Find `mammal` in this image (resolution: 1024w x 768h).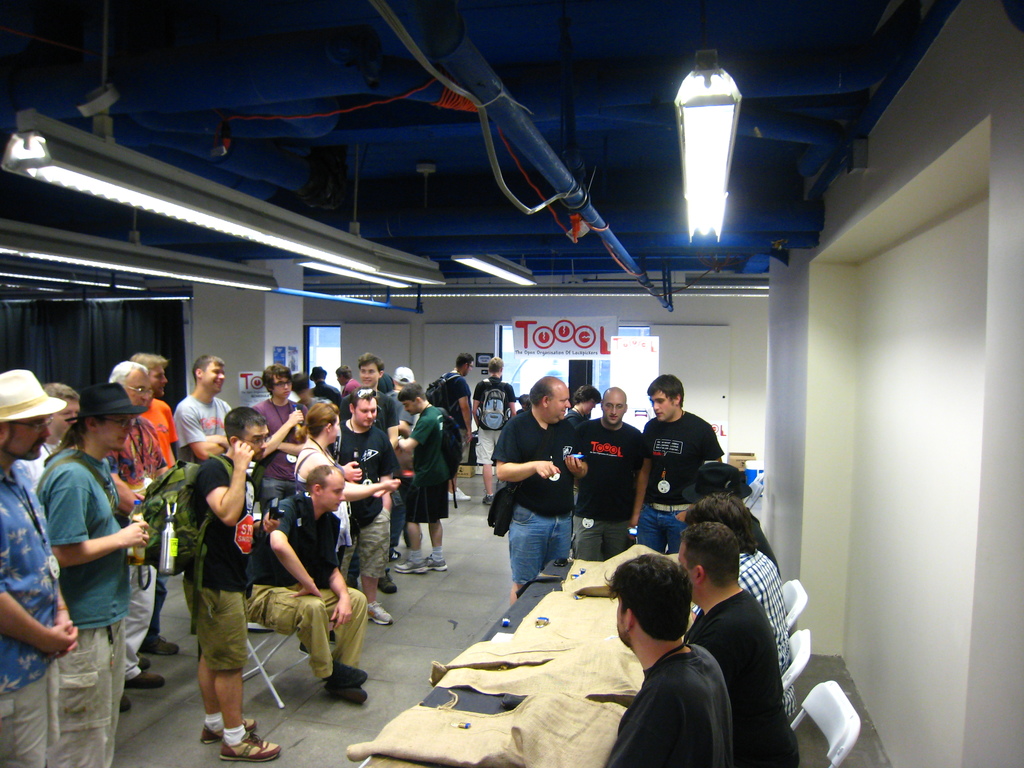
[x1=0, y1=368, x2=78, y2=767].
